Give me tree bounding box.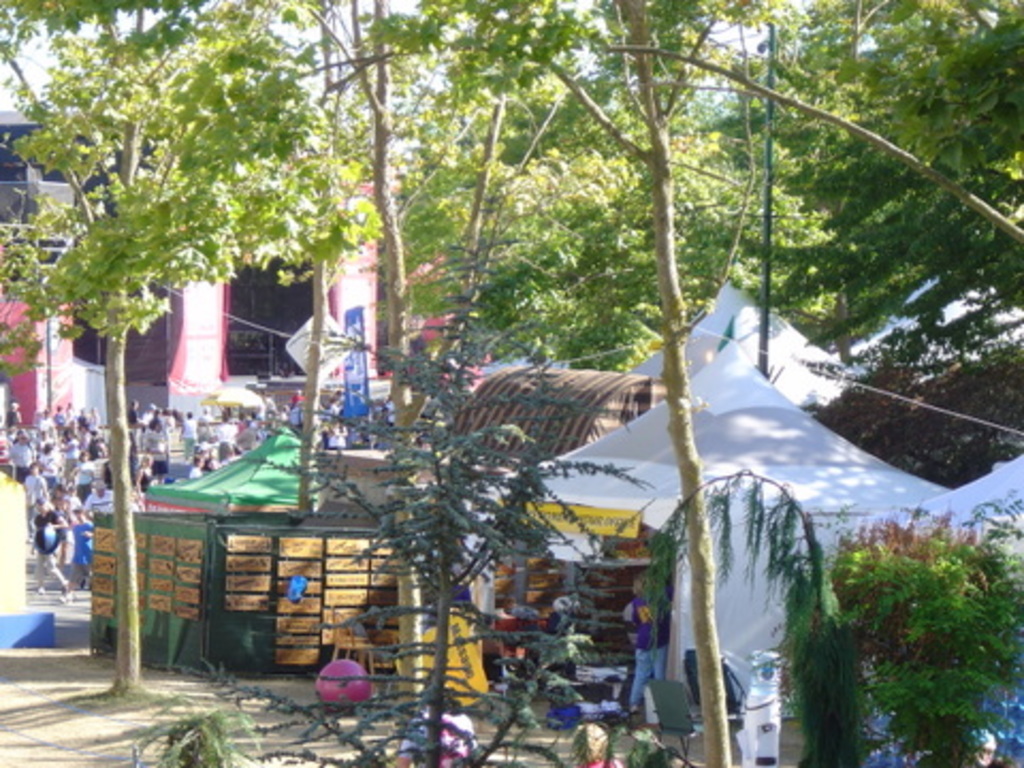
<box>0,0,388,706</box>.
